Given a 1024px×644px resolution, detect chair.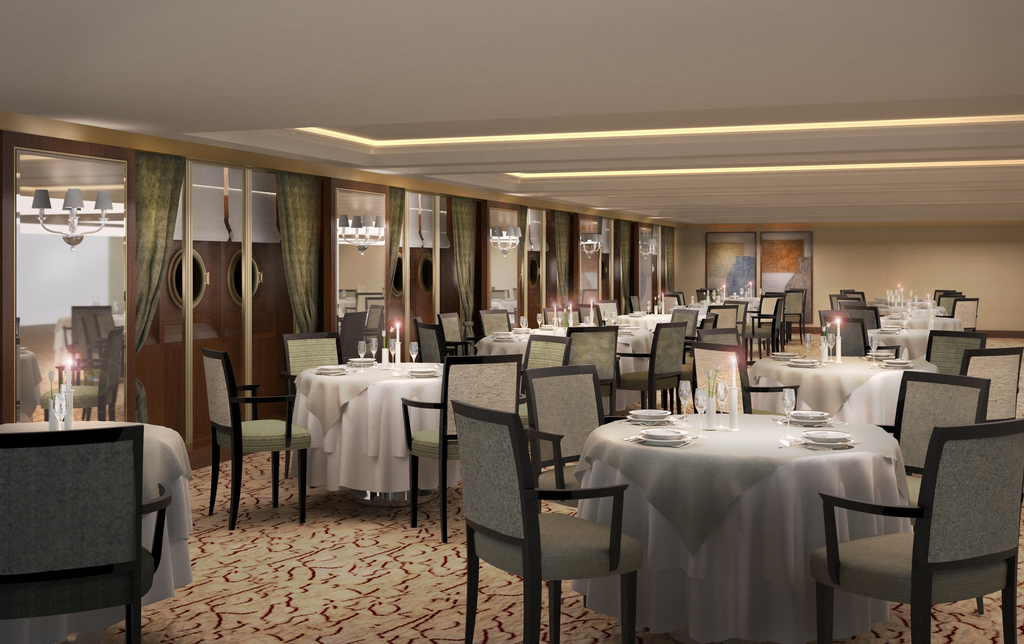
region(279, 332, 346, 479).
